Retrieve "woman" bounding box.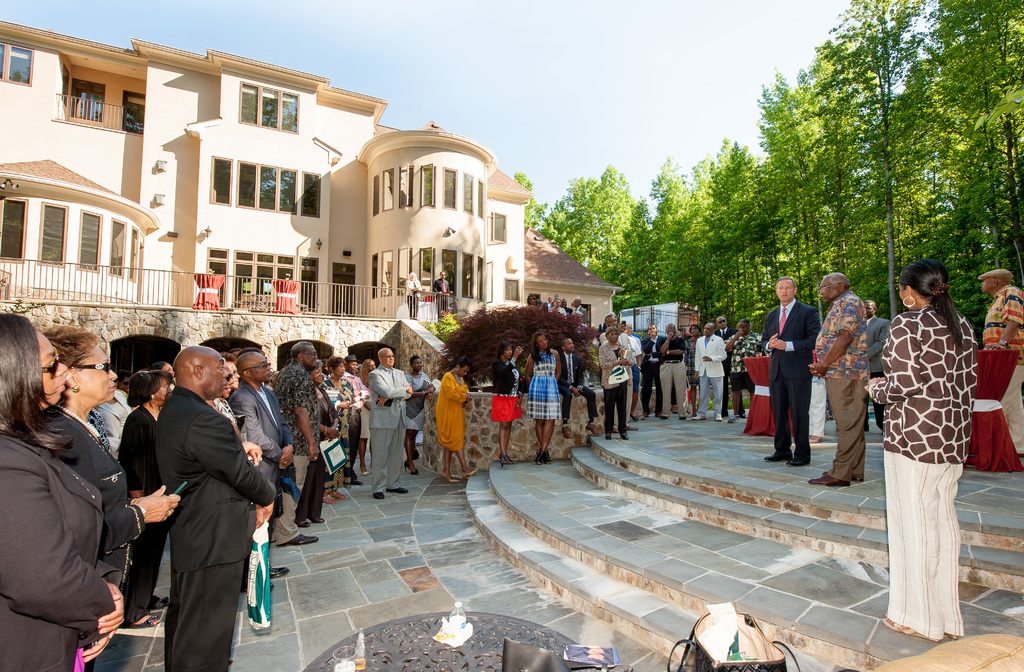
Bounding box: {"left": 526, "top": 291, "right": 536, "bottom": 311}.
